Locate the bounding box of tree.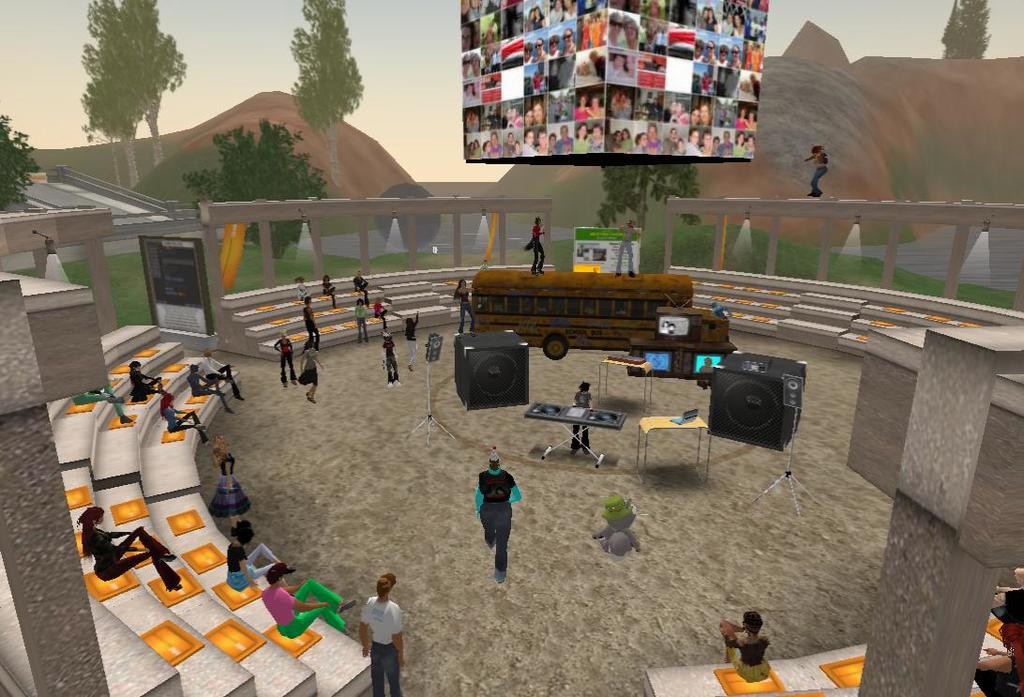
Bounding box: crop(0, 115, 47, 220).
